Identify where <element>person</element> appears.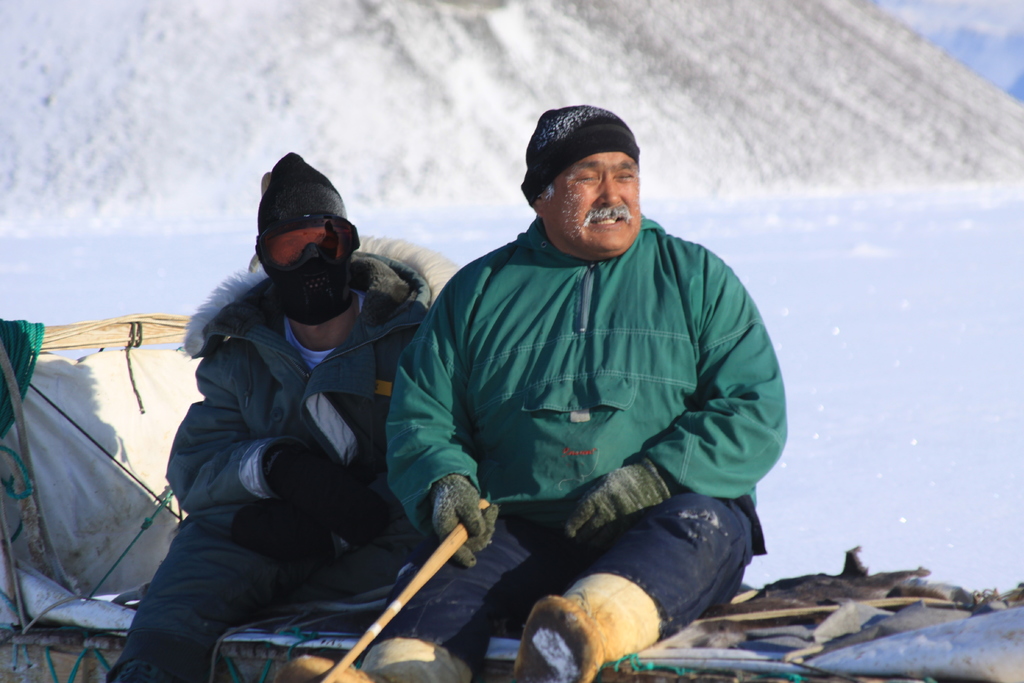
Appears at detection(102, 150, 464, 682).
